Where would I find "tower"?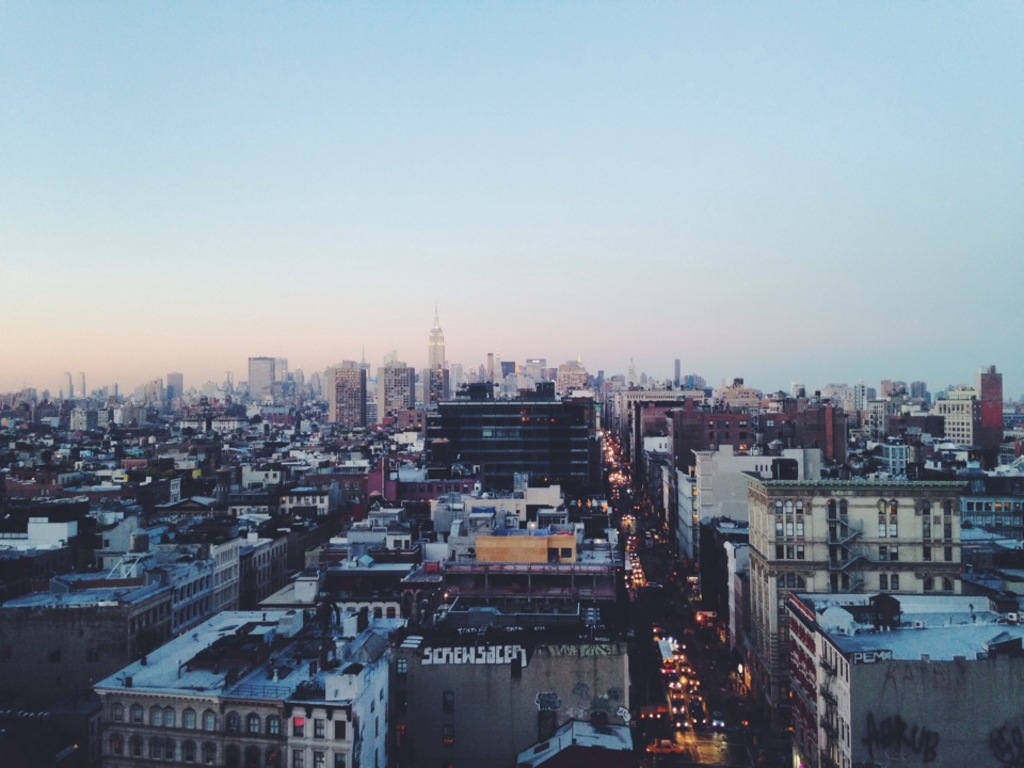
At bbox=[247, 358, 273, 398].
